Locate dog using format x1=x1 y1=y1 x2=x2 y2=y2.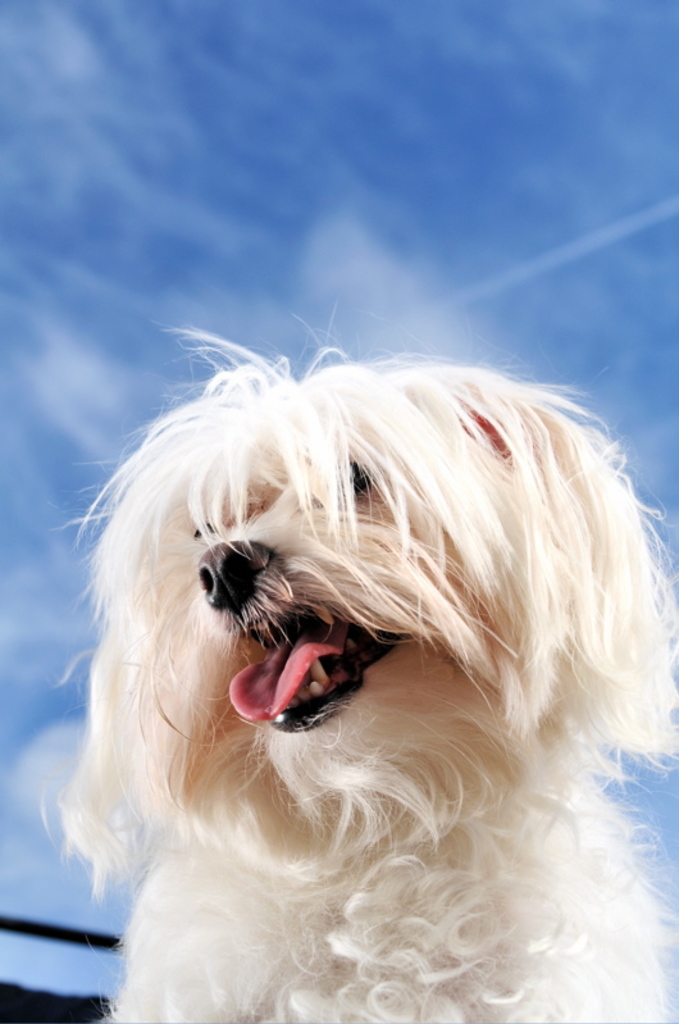
x1=44 y1=304 x2=678 y2=1023.
